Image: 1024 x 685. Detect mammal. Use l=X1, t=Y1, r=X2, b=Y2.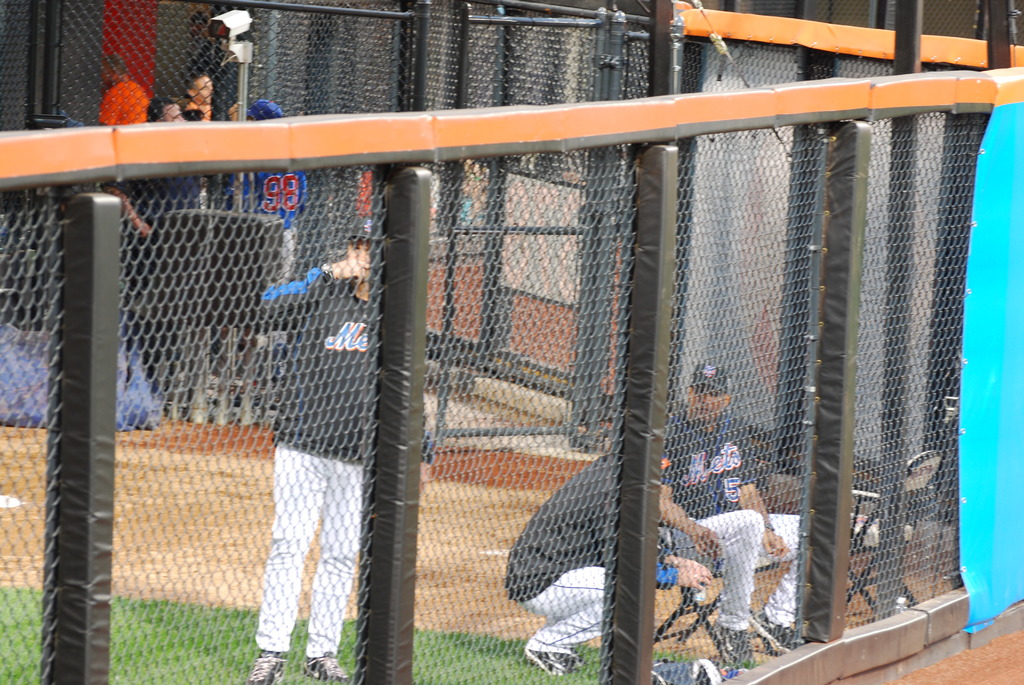
l=499, t=426, r=708, b=667.
